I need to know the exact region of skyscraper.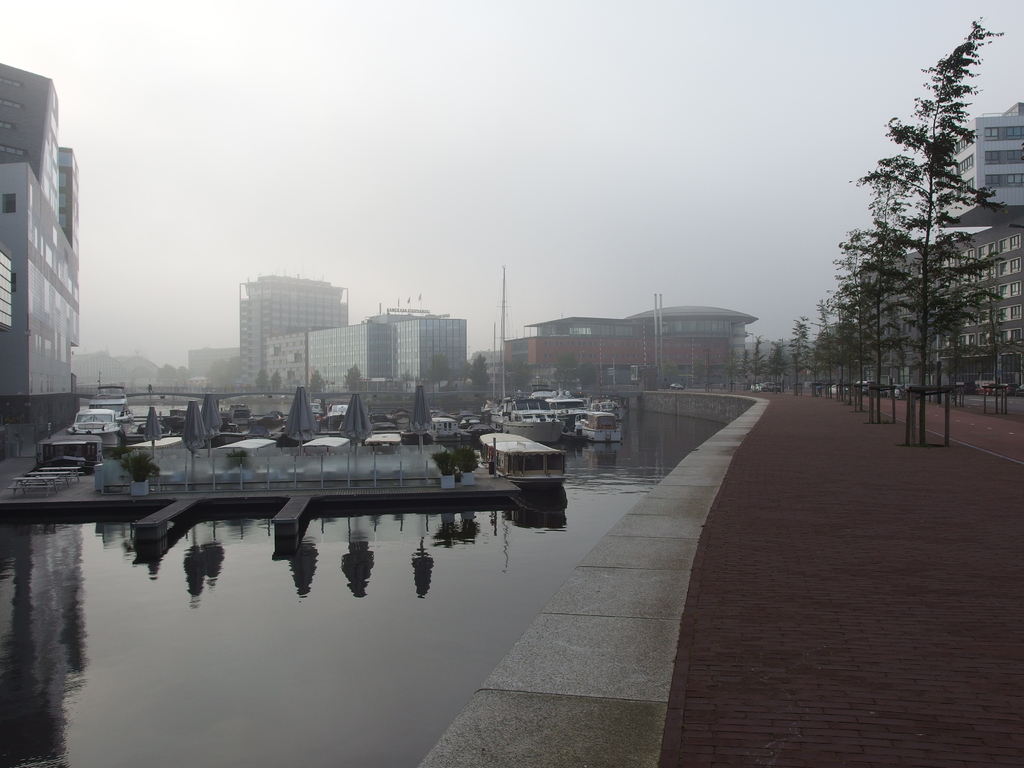
Region: detection(205, 259, 368, 392).
